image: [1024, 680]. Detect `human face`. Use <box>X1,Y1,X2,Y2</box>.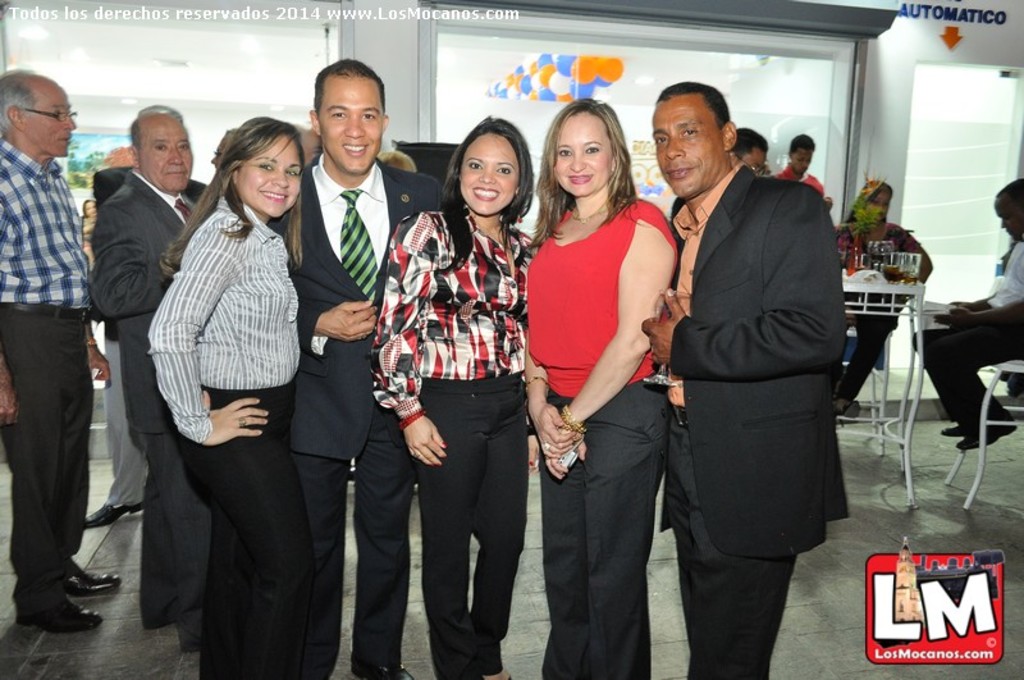
<box>654,93,726,196</box>.
